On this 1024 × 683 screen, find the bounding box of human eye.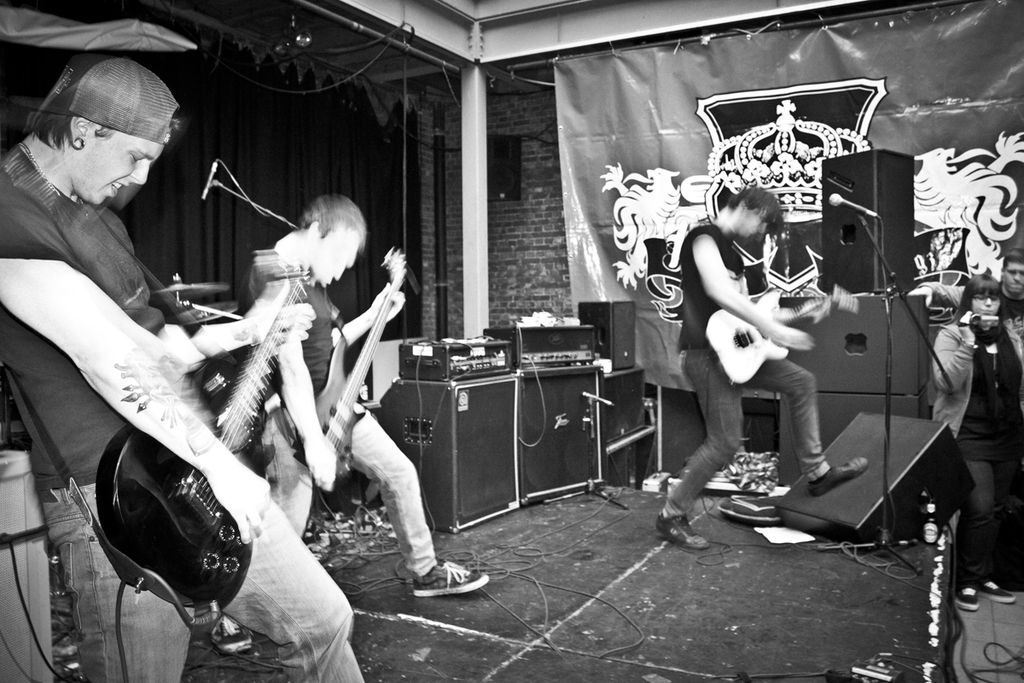
Bounding box: bbox=[978, 295, 983, 301].
